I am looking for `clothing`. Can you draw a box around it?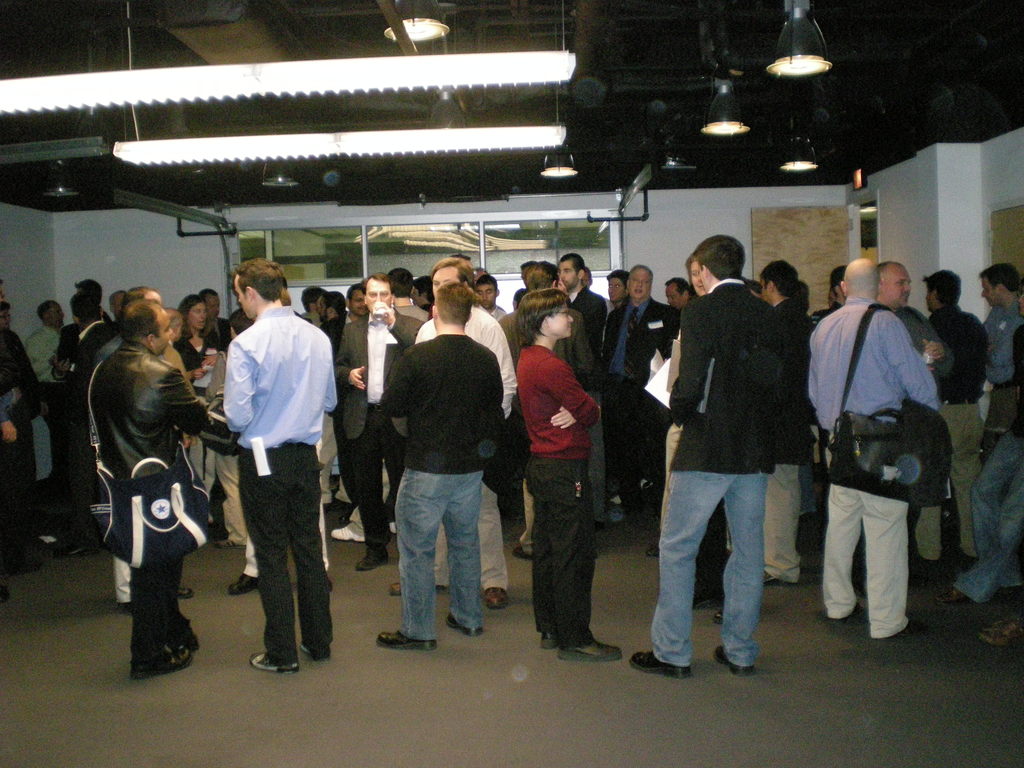
Sure, the bounding box is 688:276:795:470.
